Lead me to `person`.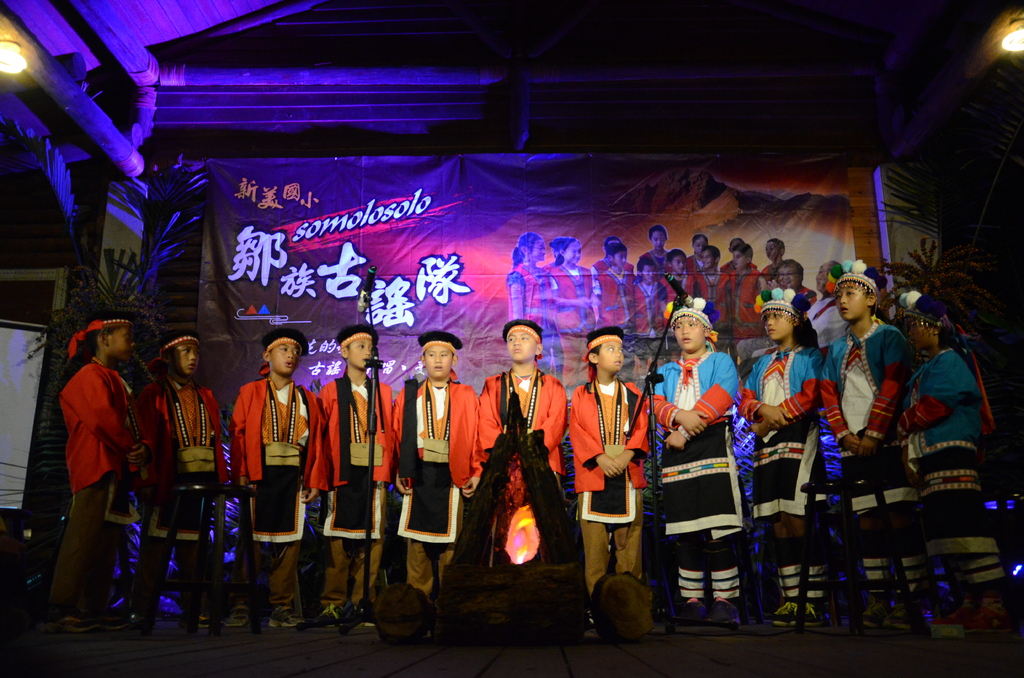
Lead to 52/296/142/631.
